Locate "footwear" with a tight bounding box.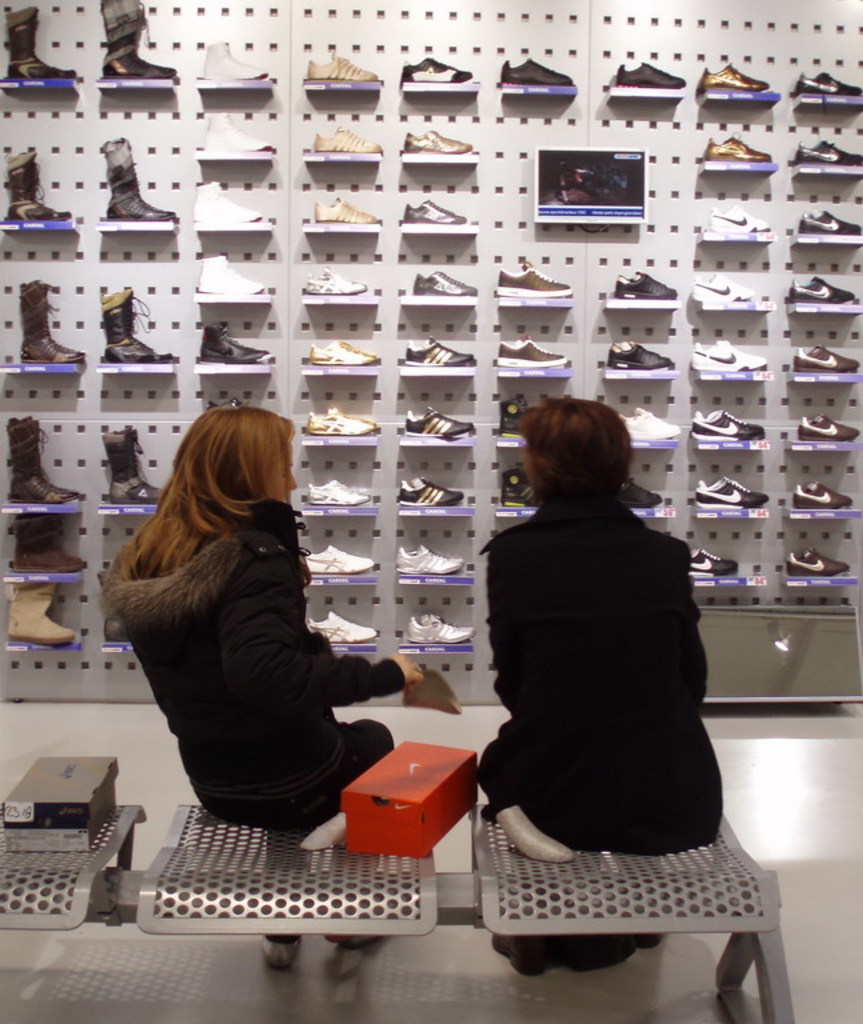
<box>396,343,471,368</box>.
